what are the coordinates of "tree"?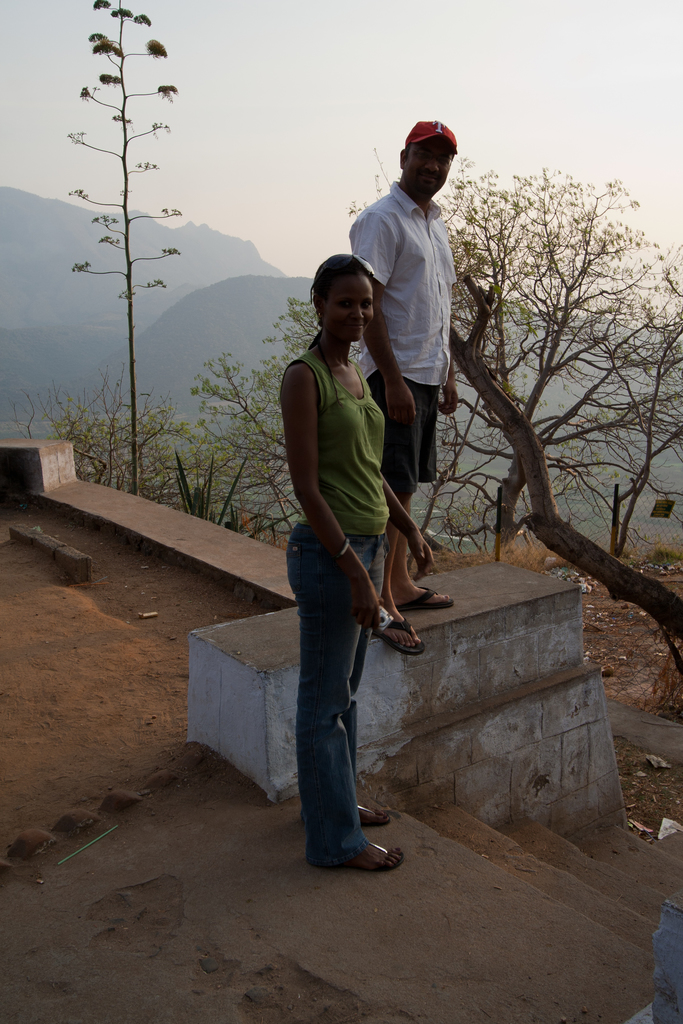
{"x1": 190, "y1": 278, "x2": 482, "y2": 543}.
